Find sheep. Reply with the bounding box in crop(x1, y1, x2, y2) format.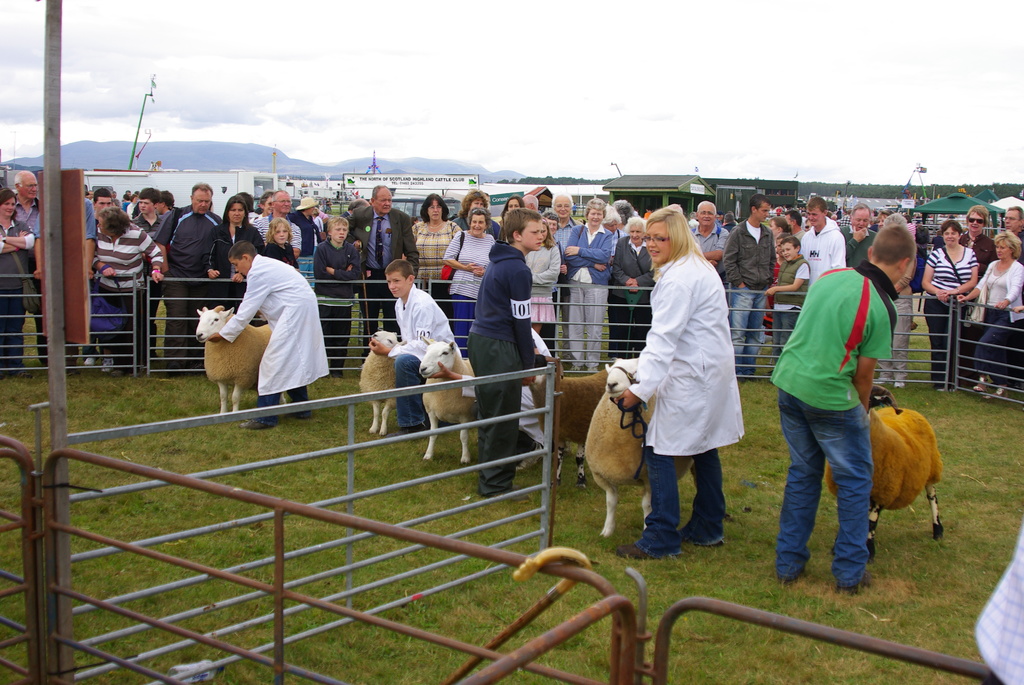
crop(584, 370, 673, 551).
